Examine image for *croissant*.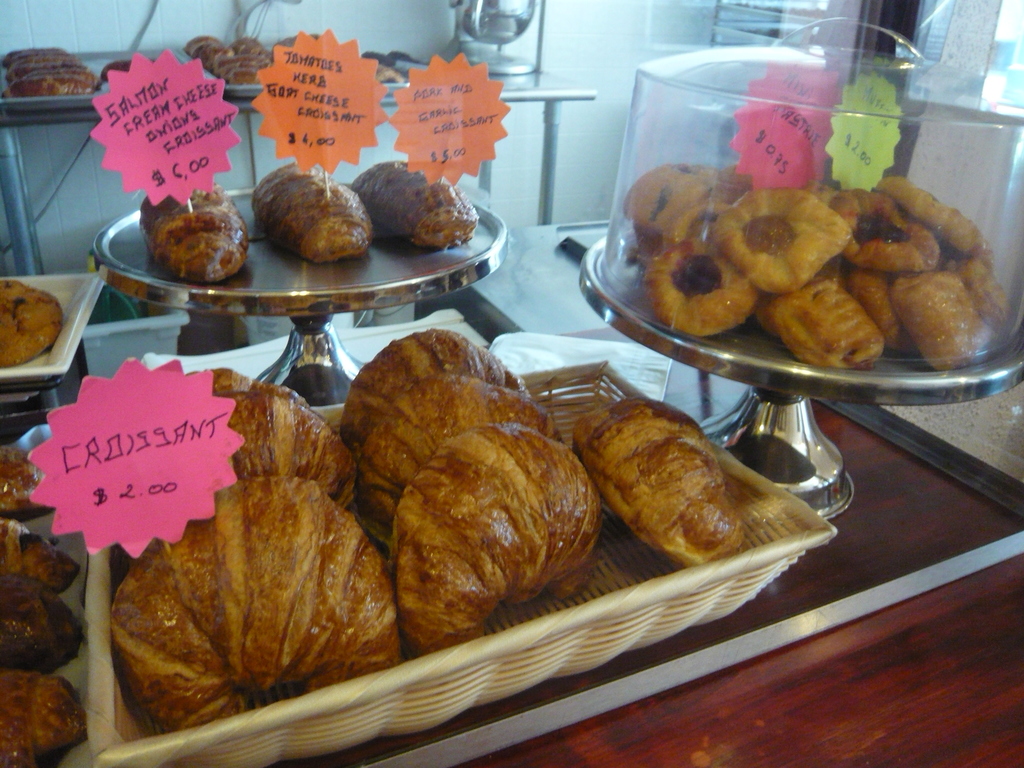
Examination result: box(355, 377, 561, 531).
